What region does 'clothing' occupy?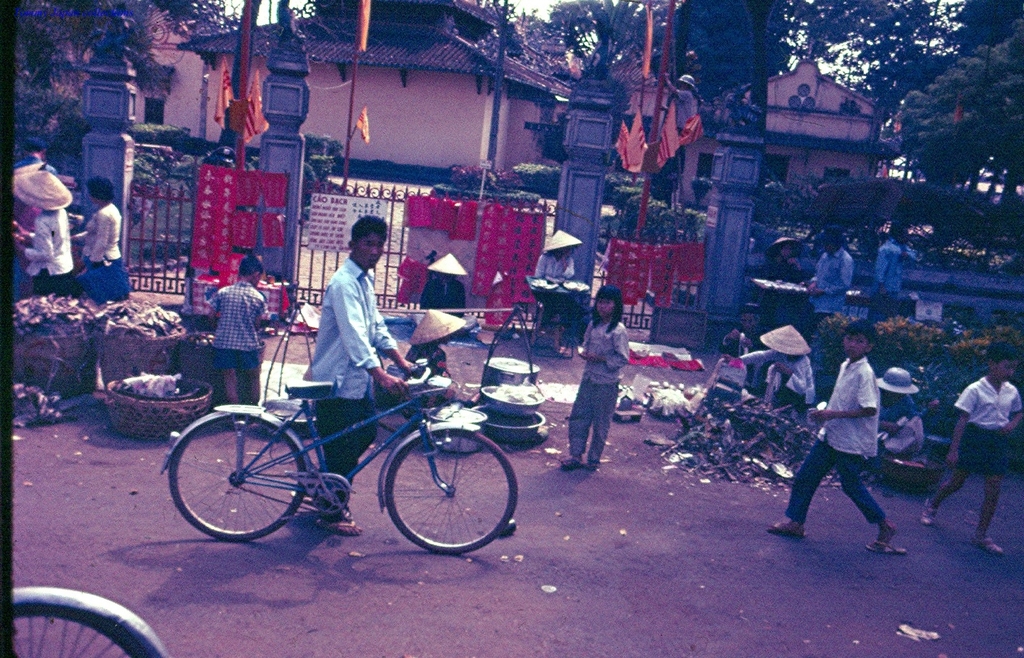
<region>409, 274, 478, 334</region>.
